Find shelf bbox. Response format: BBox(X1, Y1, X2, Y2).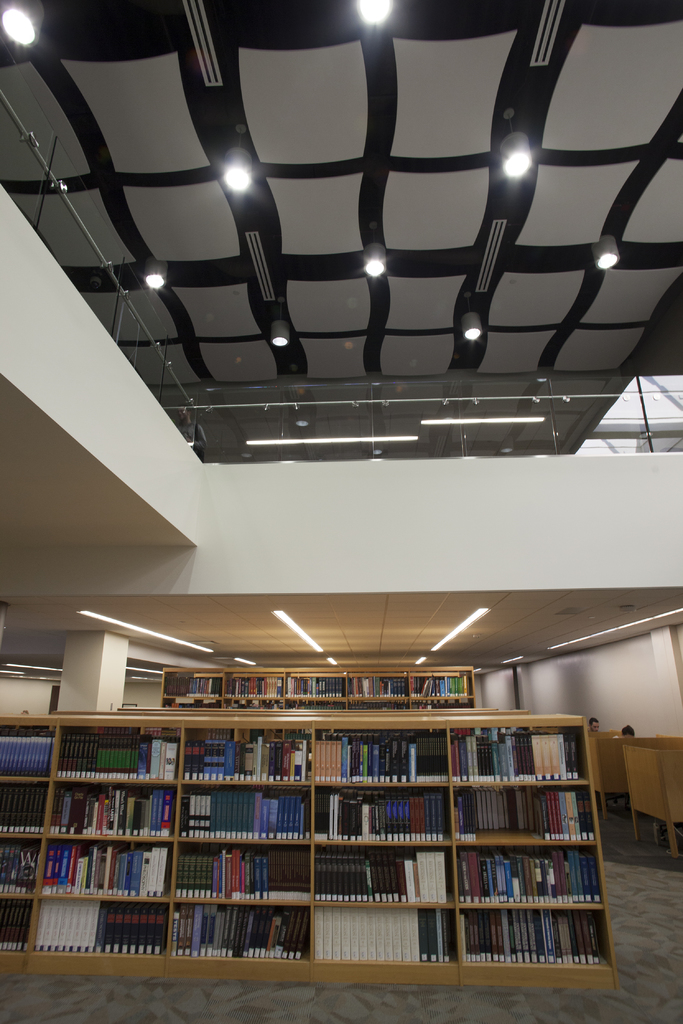
BBox(169, 907, 308, 964).
